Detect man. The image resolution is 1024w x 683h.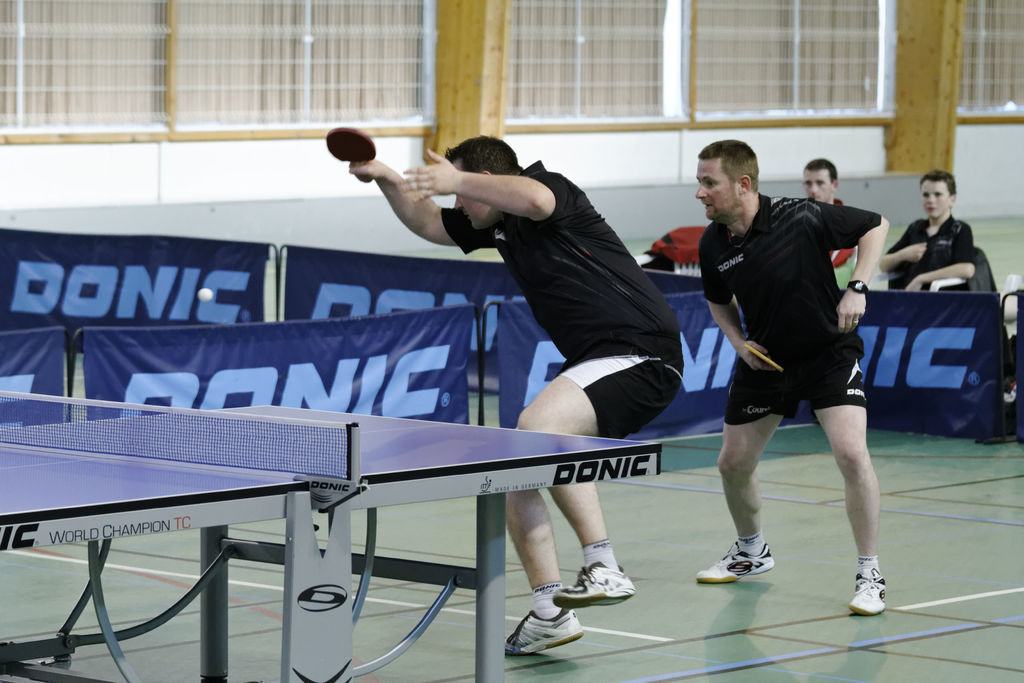
locate(688, 145, 911, 595).
